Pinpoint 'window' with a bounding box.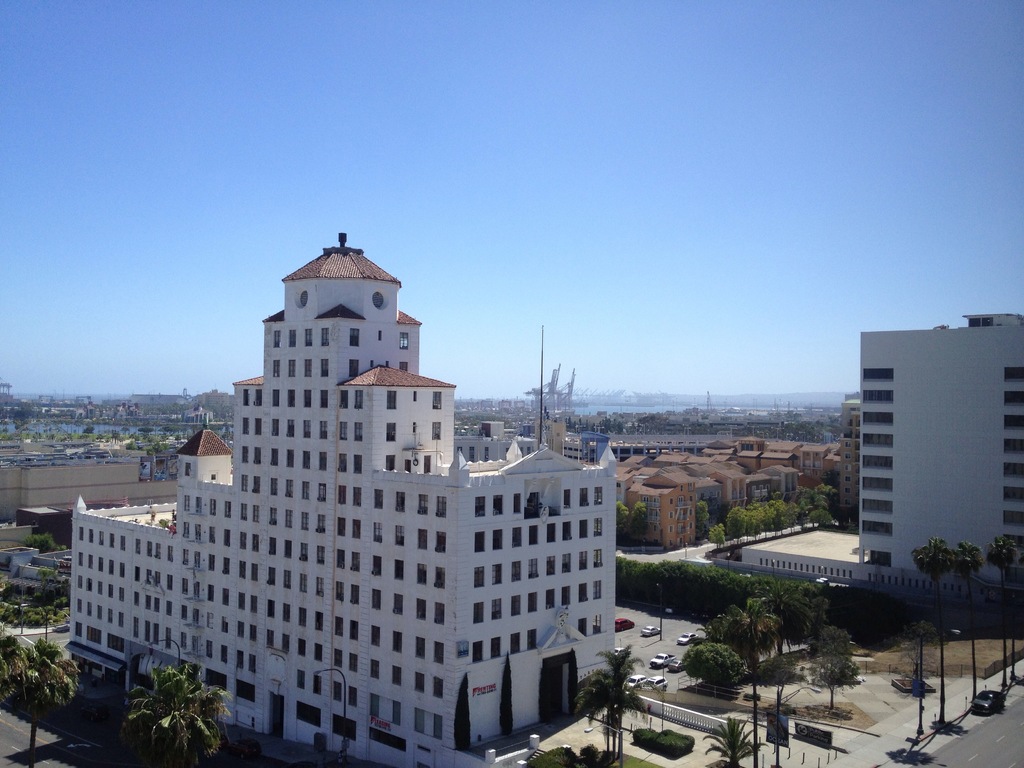
{"x1": 349, "y1": 329, "x2": 360, "y2": 348}.
